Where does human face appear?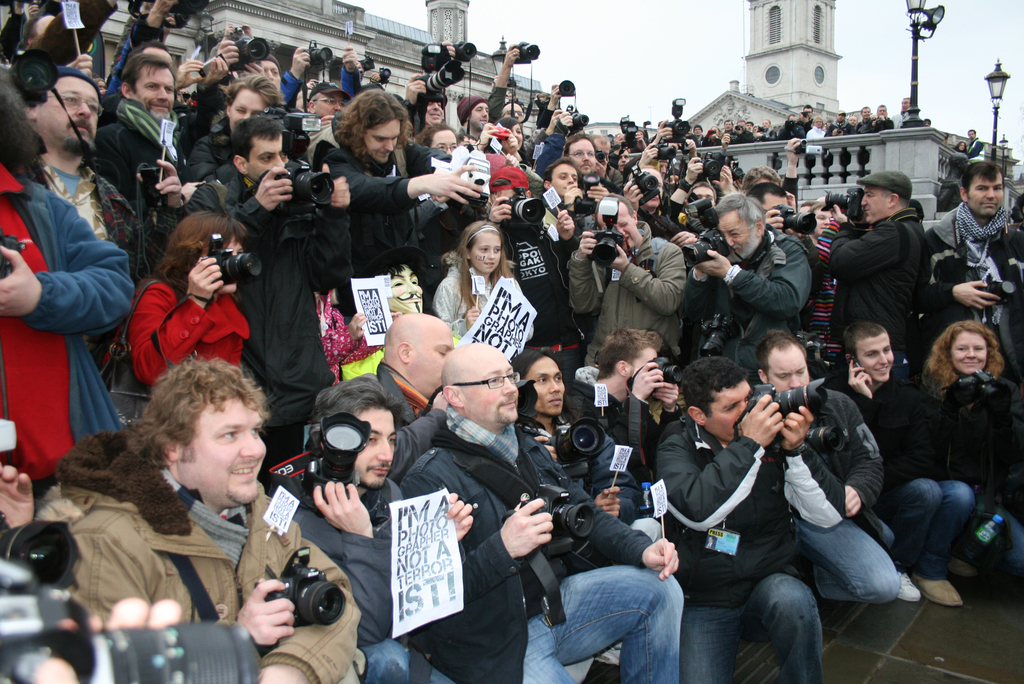
Appears at 765, 338, 813, 389.
